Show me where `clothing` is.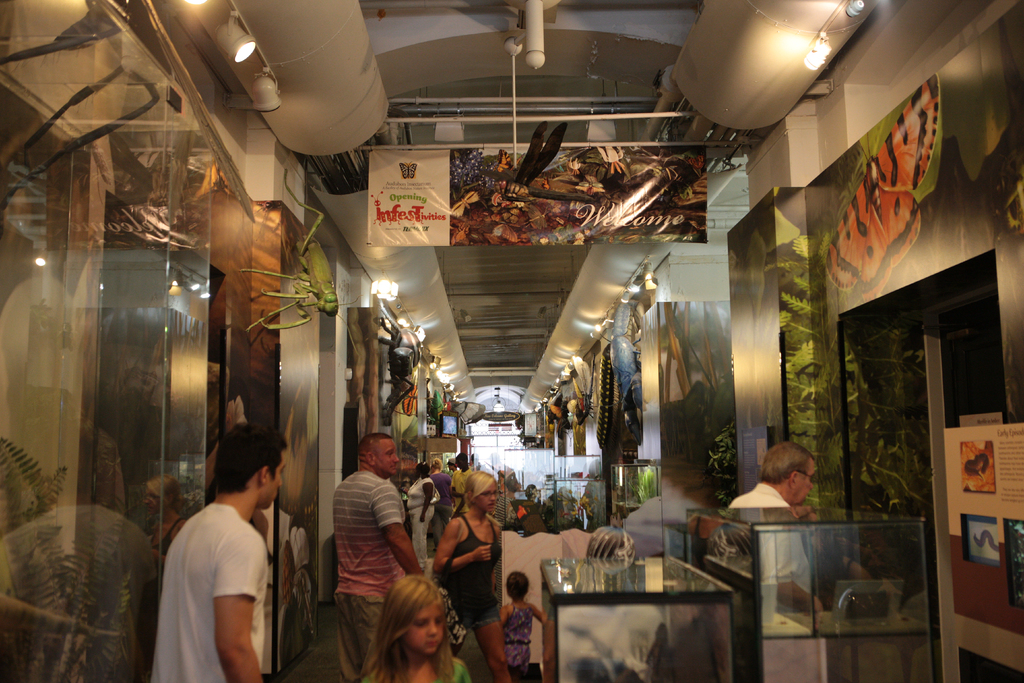
`clothing` is at left=504, top=602, right=543, bottom=678.
